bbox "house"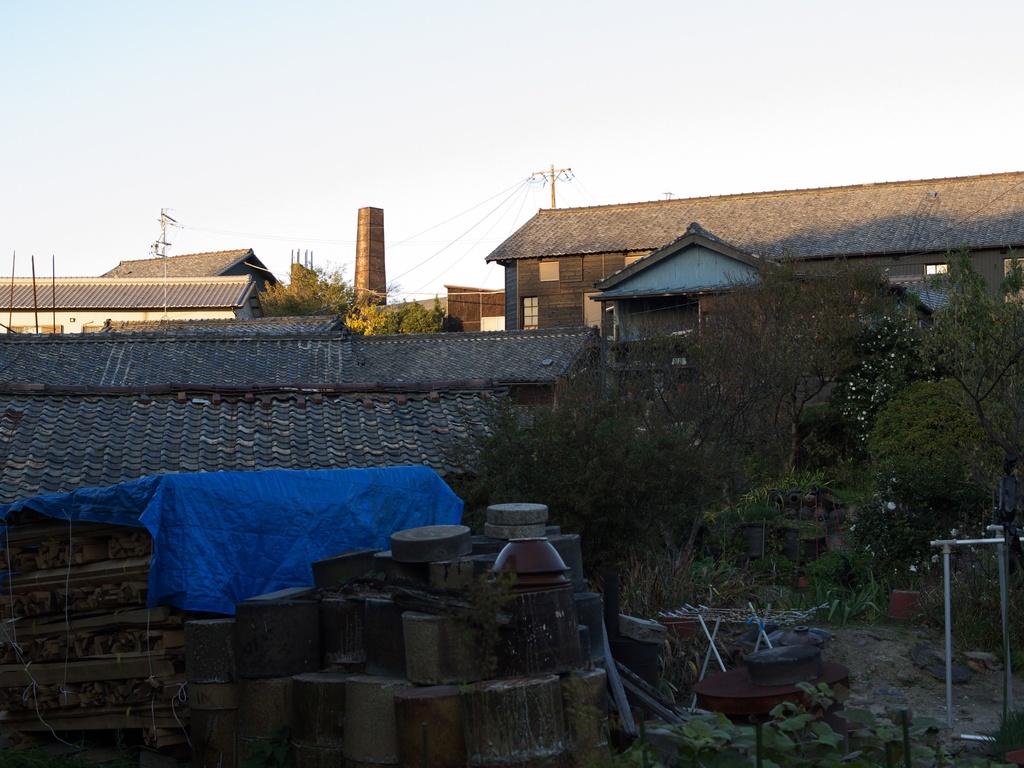
pyautogui.locateOnScreen(0, 301, 601, 565)
